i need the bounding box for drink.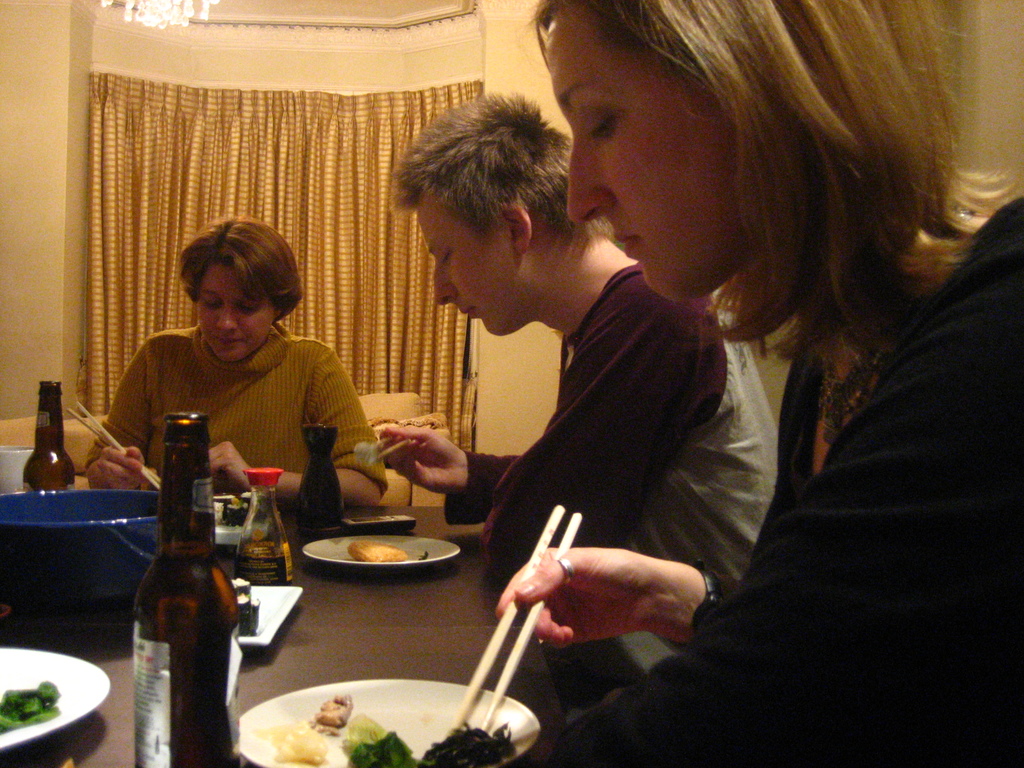
Here it is: [left=234, top=540, right=297, bottom=588].
